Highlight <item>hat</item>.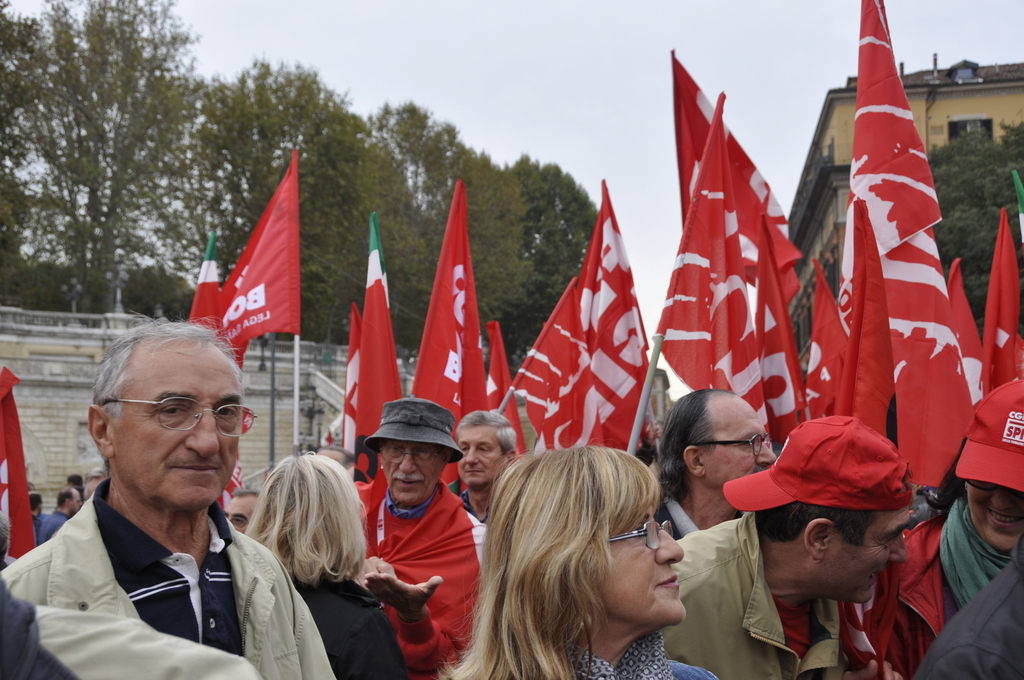
Highlighted region: bbox=(724, 414, 913, 511).
